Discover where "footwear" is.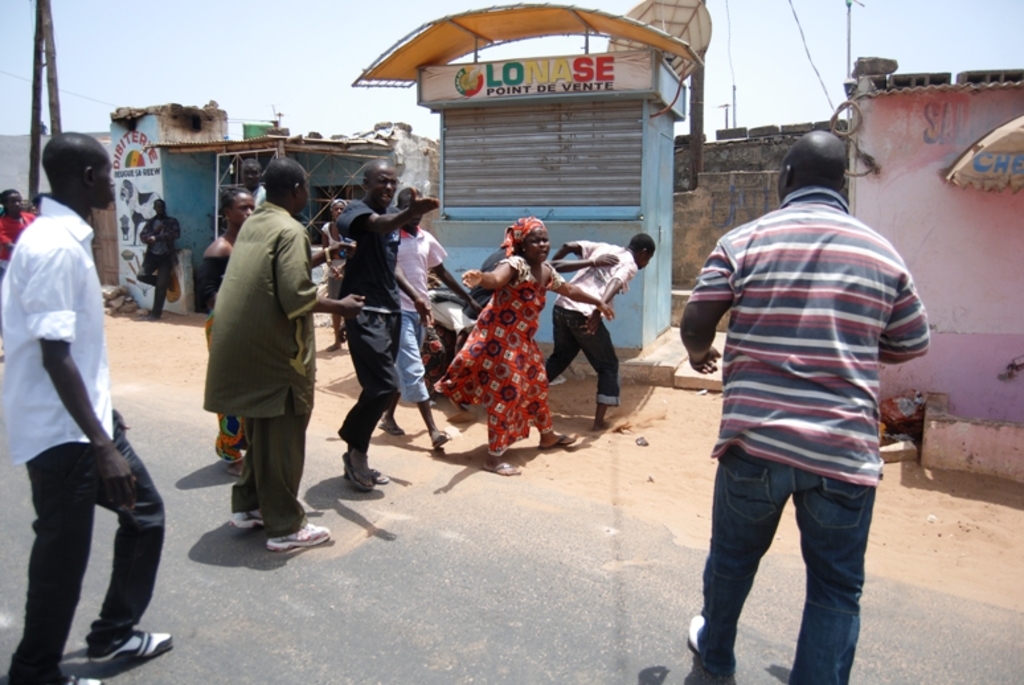
Discovered at locate(435, 421, 455, 446).
